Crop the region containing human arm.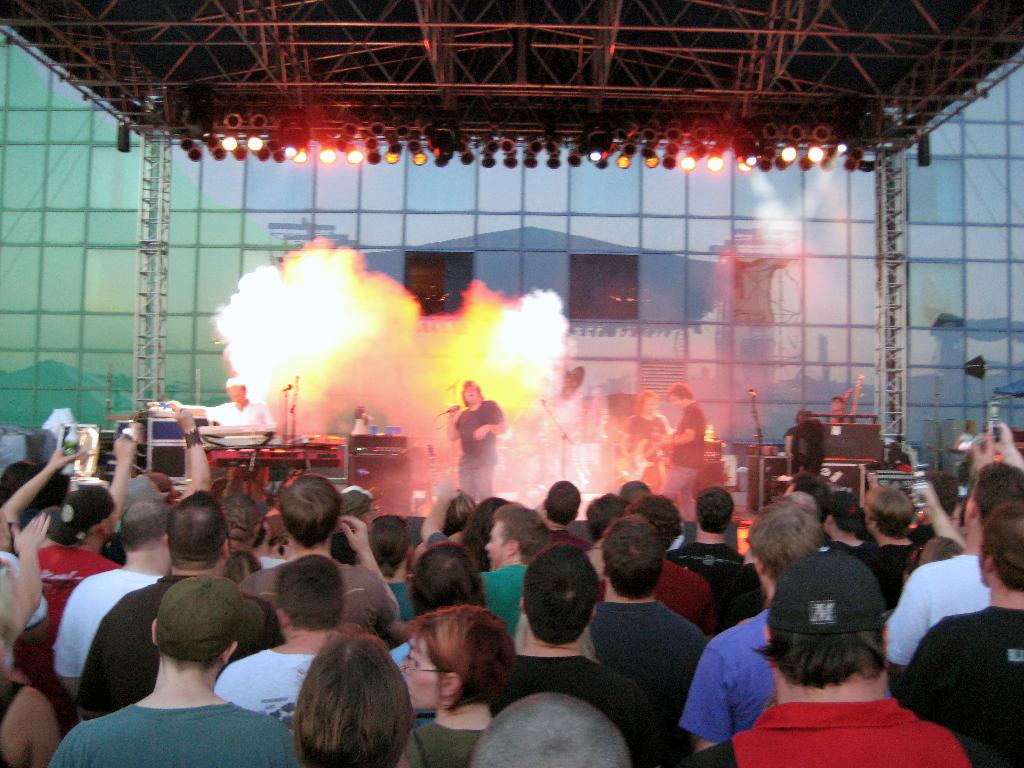
Crop region: select_region(6, 505, 54, 632).
